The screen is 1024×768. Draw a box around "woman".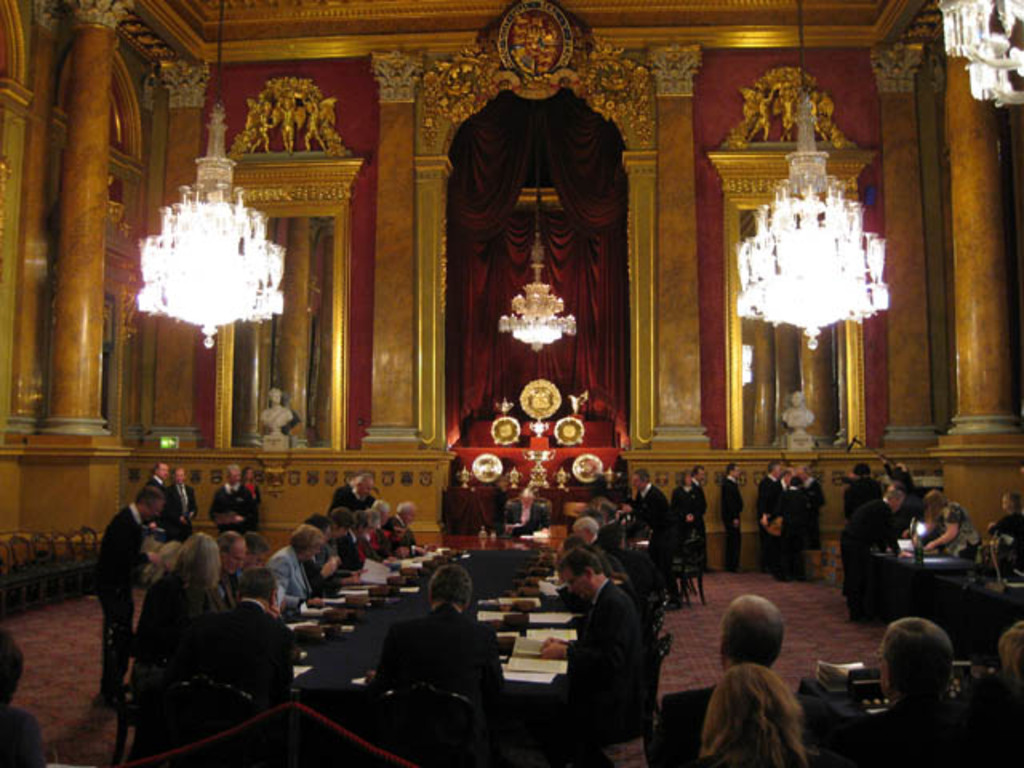
pyautogui.locateOnScreen(685, 661, 834, 766).
